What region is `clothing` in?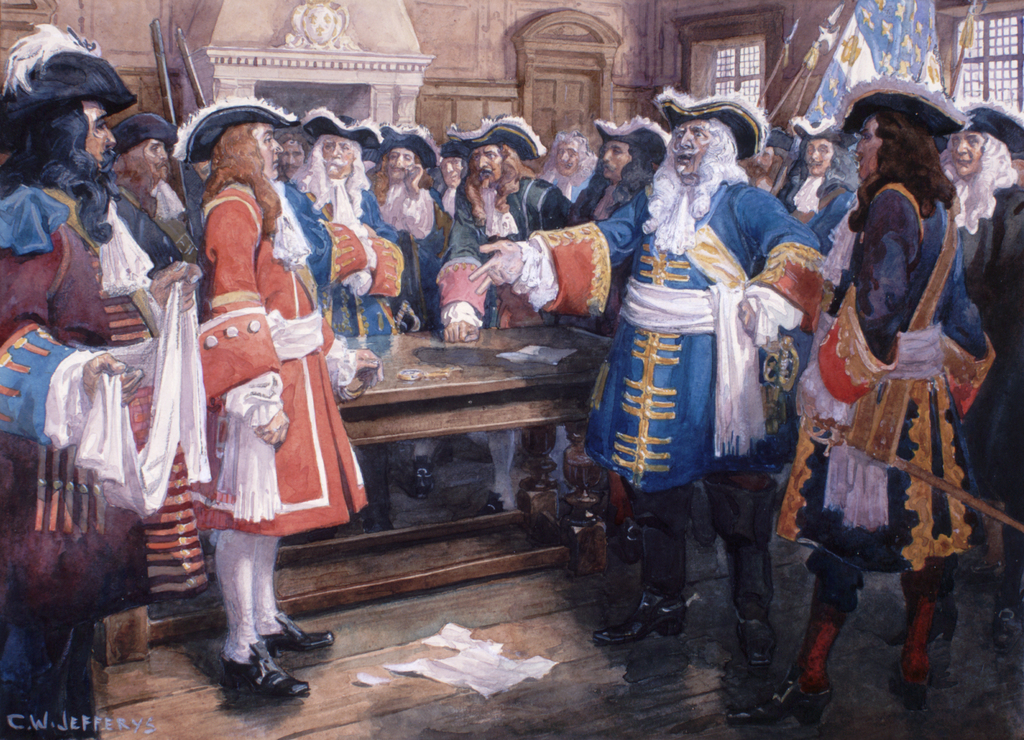
(left=198, top=172, right=367, bottom=615).
